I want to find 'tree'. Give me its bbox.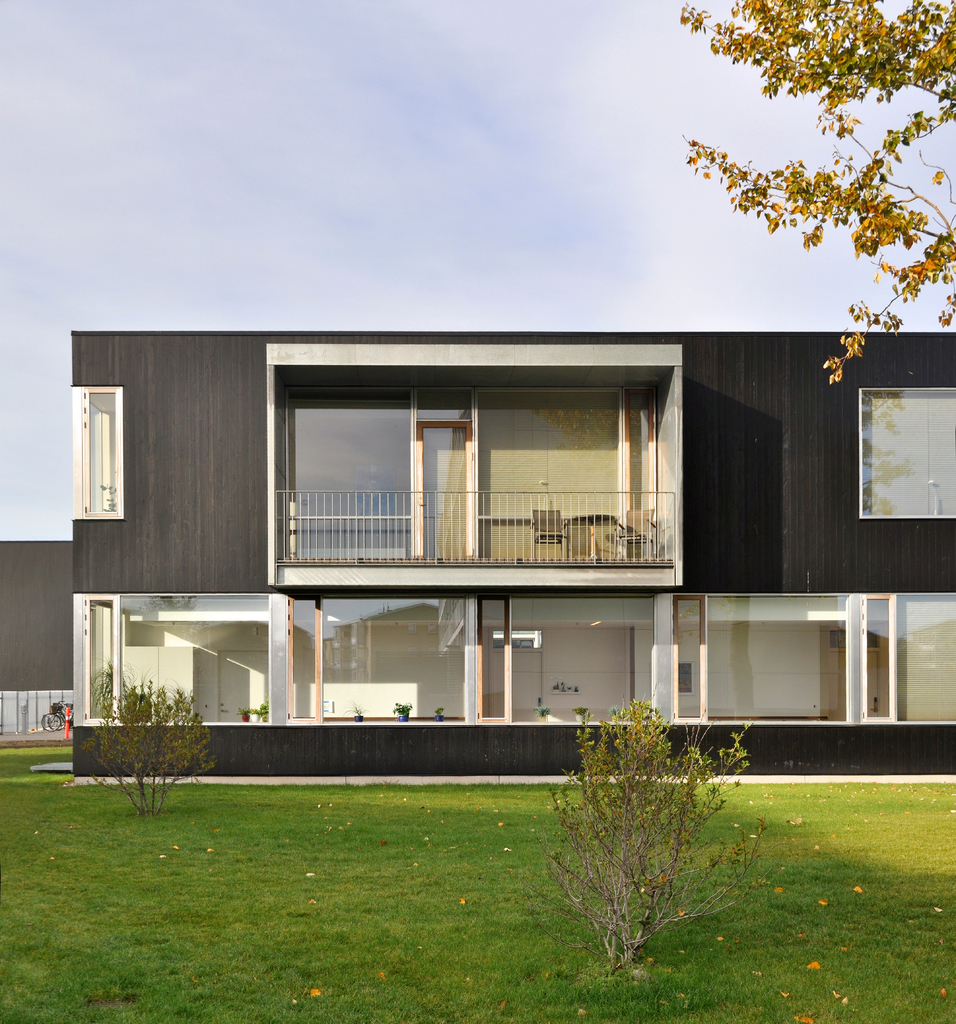
detection(537, 693, 765, 973).
